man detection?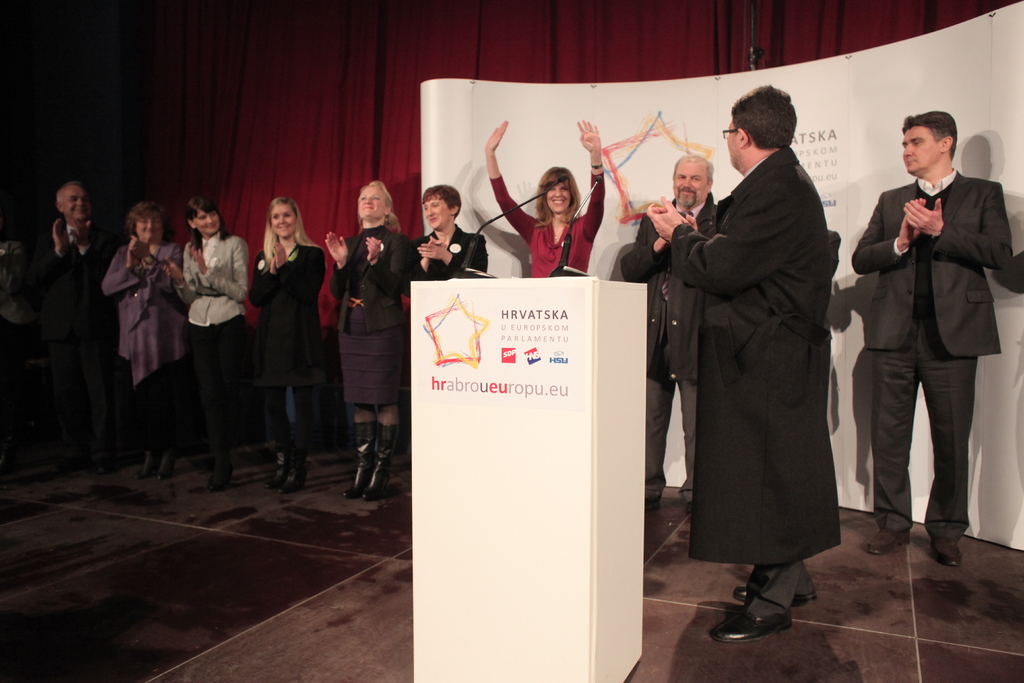
625/152/725/518
